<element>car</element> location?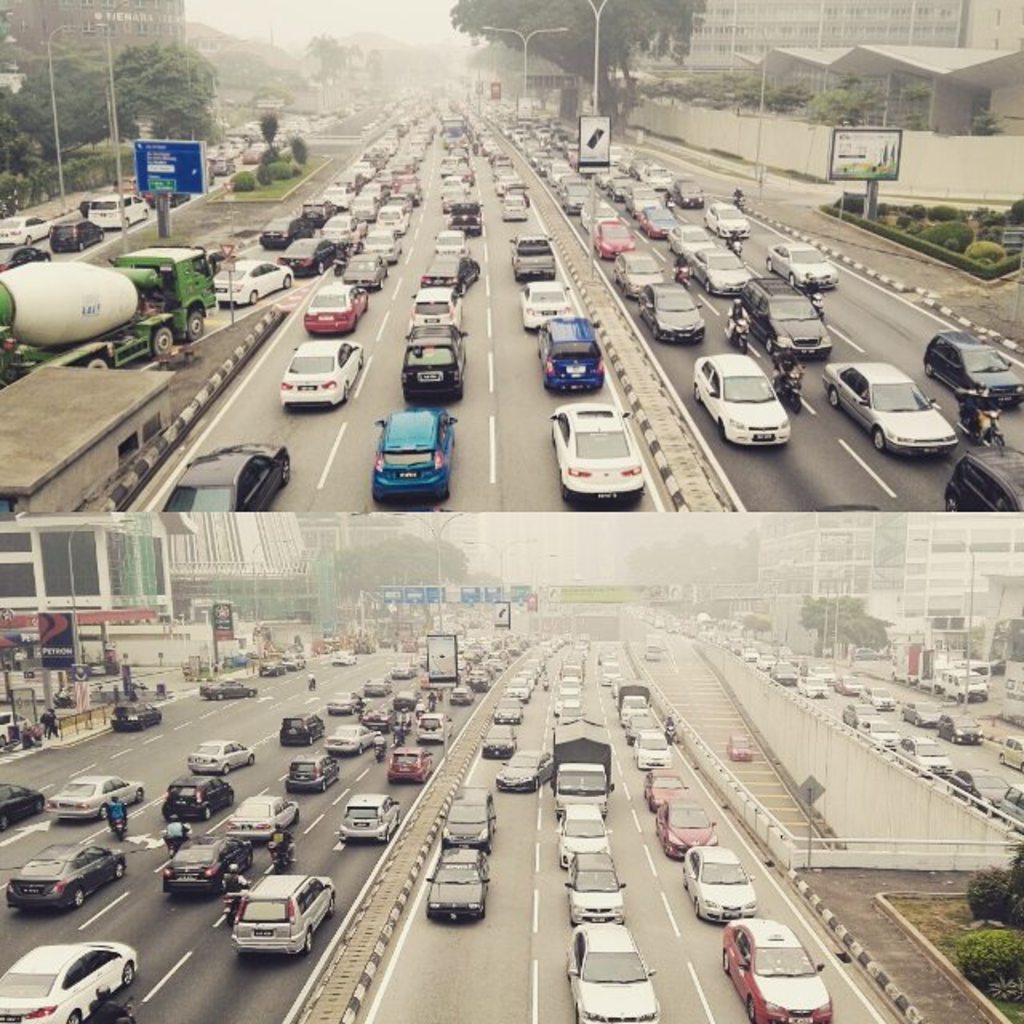
549/397/643/506
